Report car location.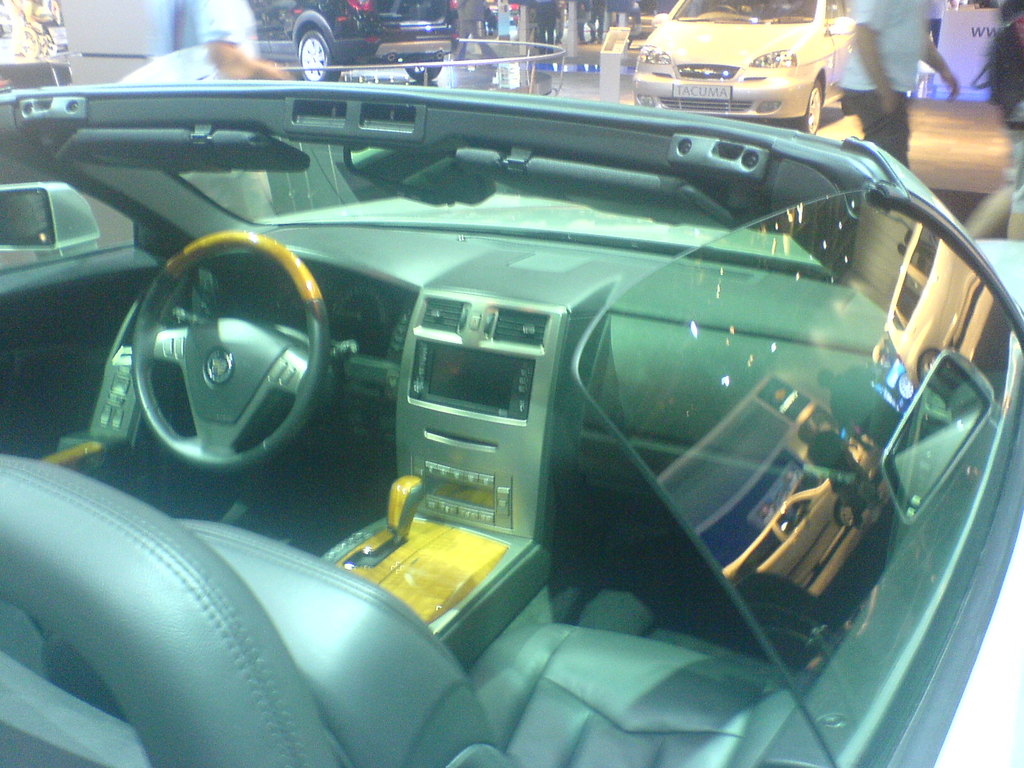
Report: {"x1": 12, "y1": 27, "x2": 1003, "y2": 758}.
